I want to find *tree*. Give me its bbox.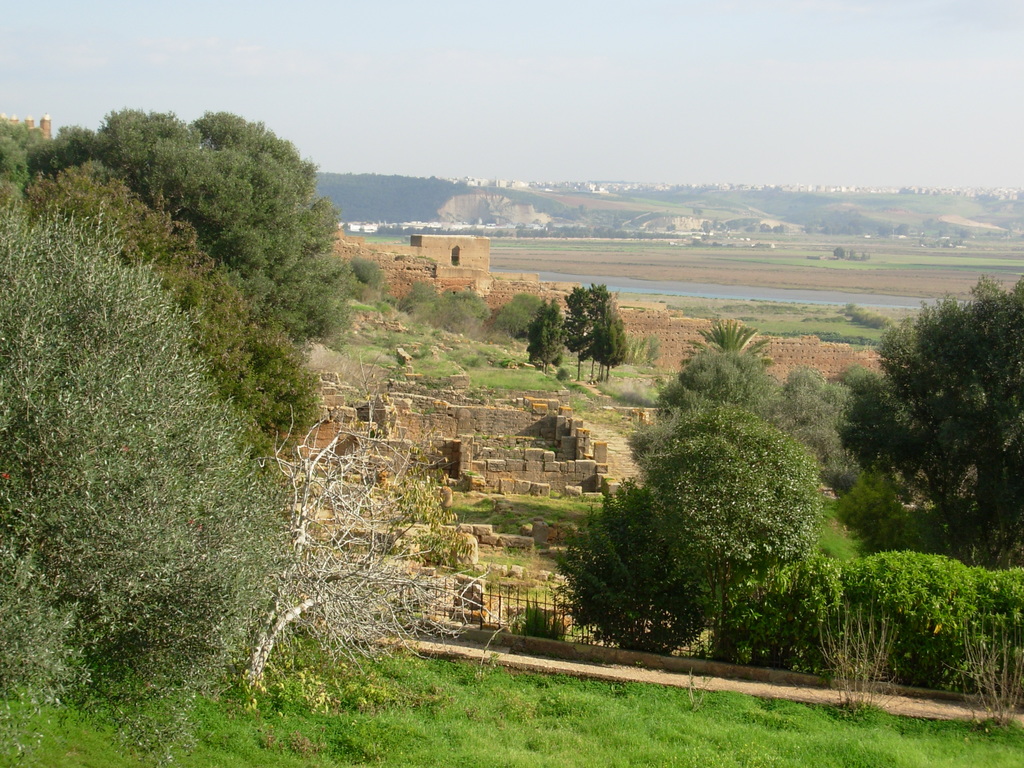
[495,291,545,342].
